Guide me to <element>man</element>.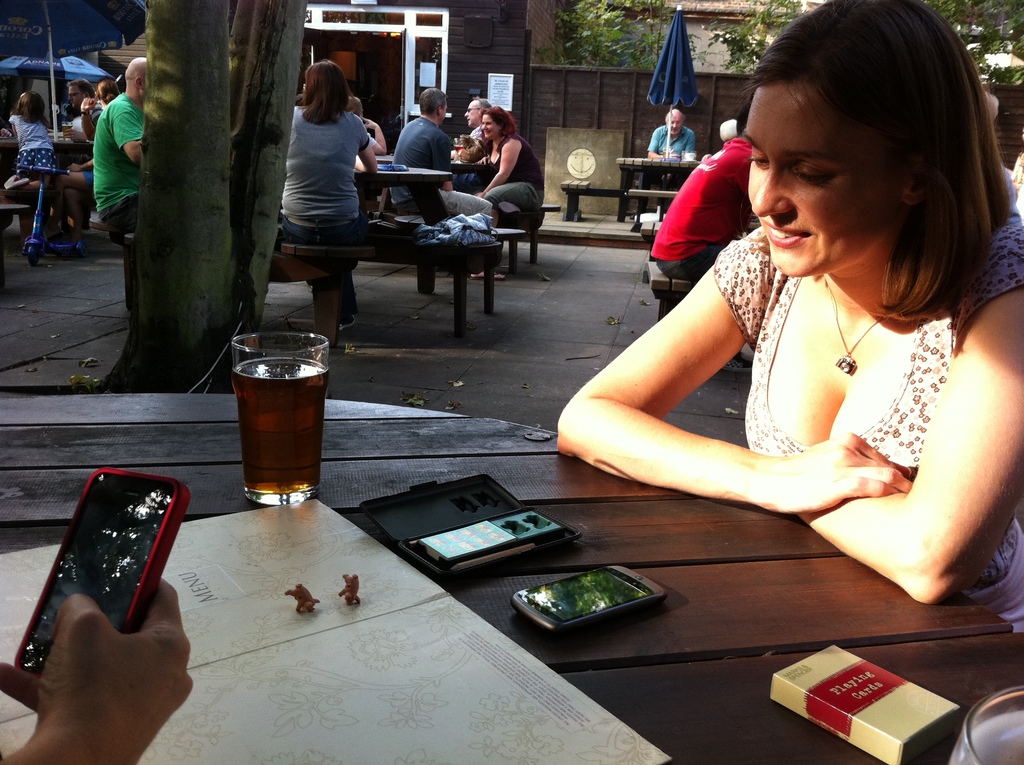
Guidance: [347, 100, 387, 153].
